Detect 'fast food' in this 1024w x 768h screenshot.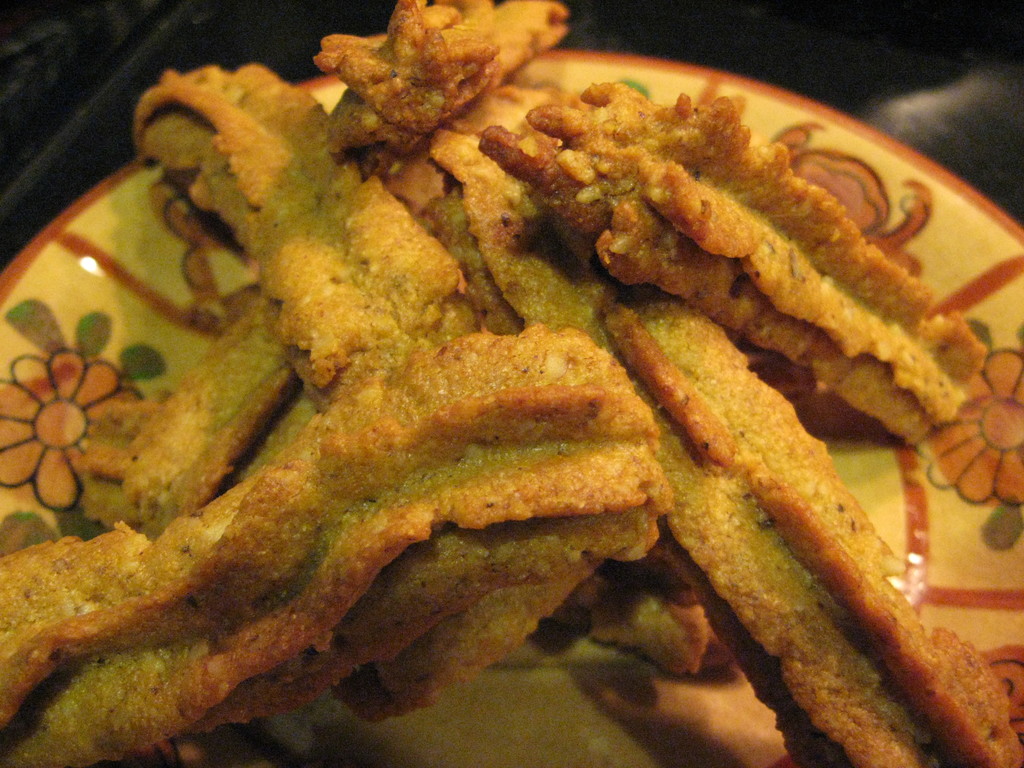
Detection: rect(106, 296, 358, 534).
